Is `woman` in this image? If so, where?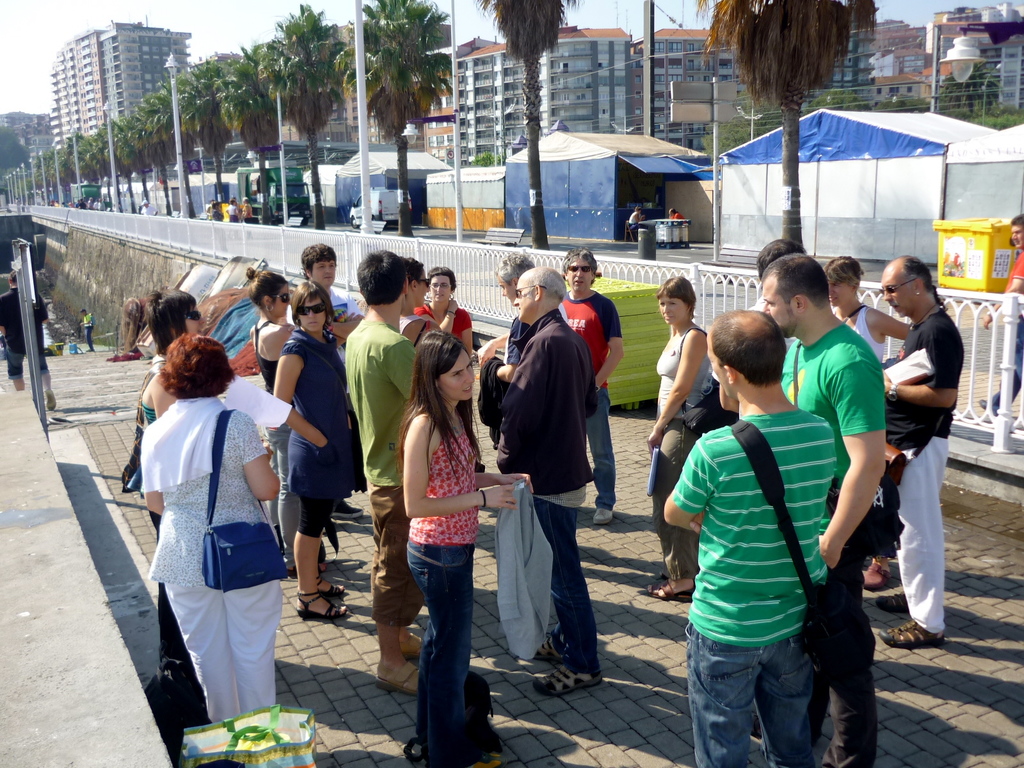
Yes, at 824:254:911:590.
